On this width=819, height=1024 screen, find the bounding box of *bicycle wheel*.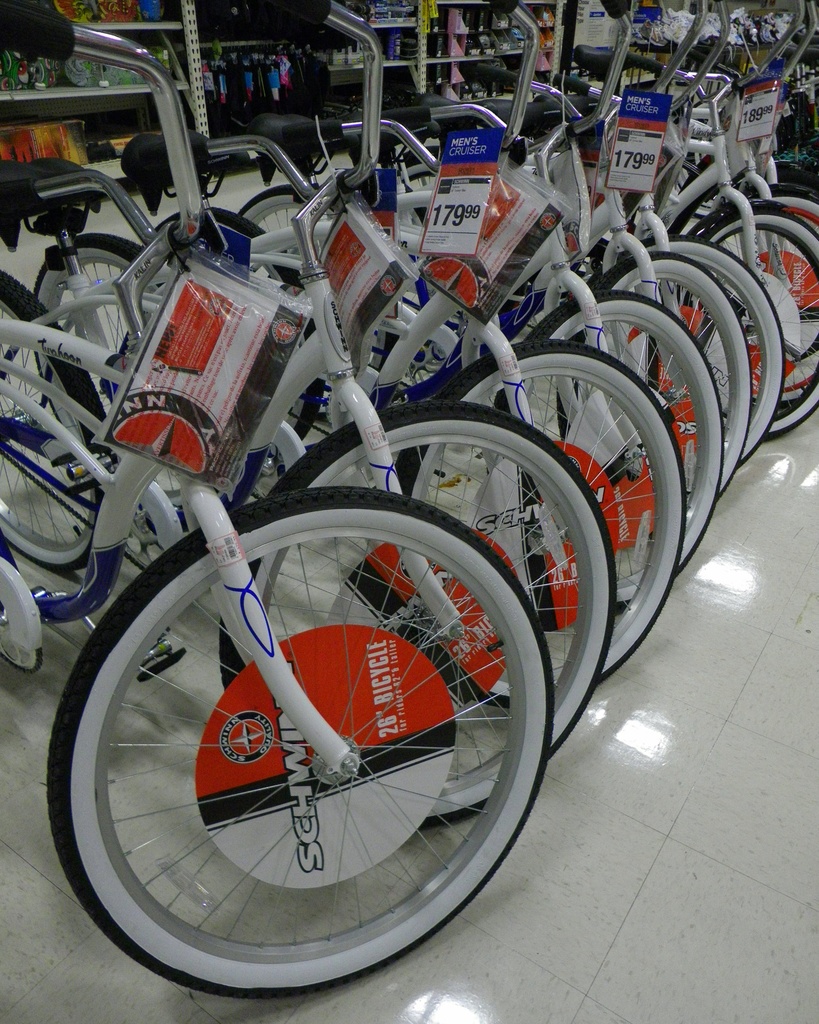
Bounding box: 601 234 788 458.
